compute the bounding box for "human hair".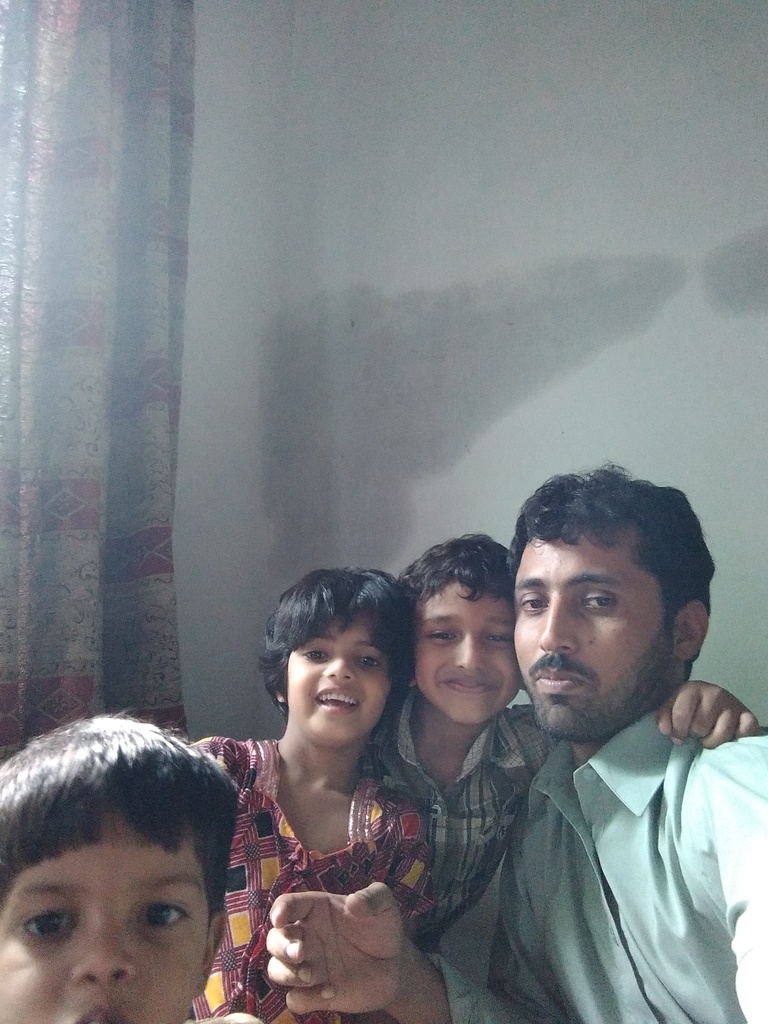
x1=254 y1=566 x2=417 y2=712.
